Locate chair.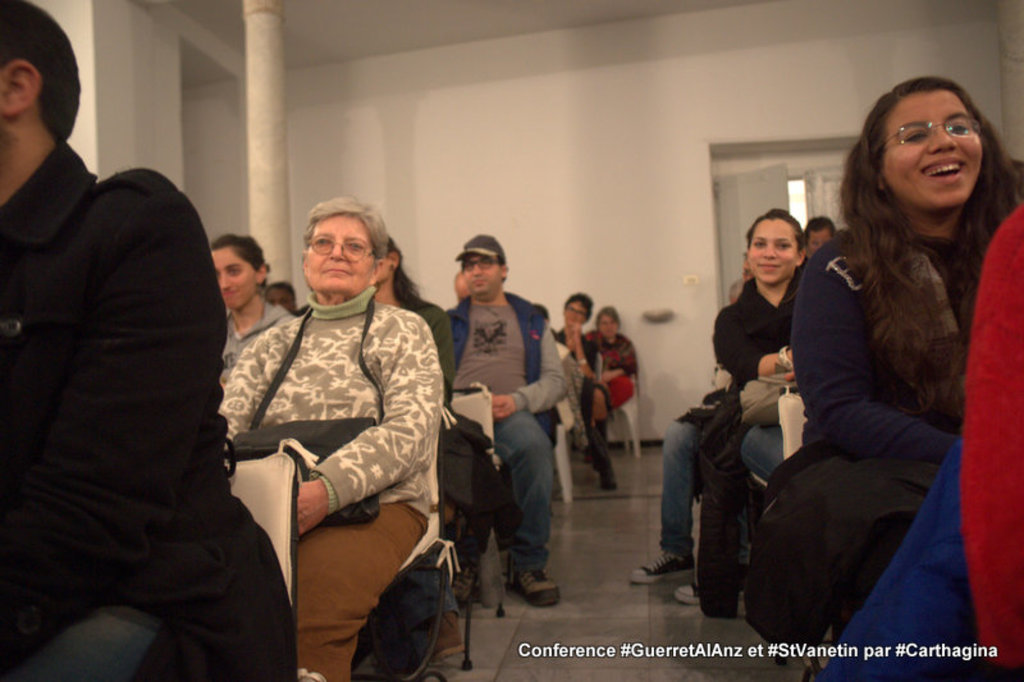
Bounding box: x1=440 y1=383 x2=499 y2=484.
